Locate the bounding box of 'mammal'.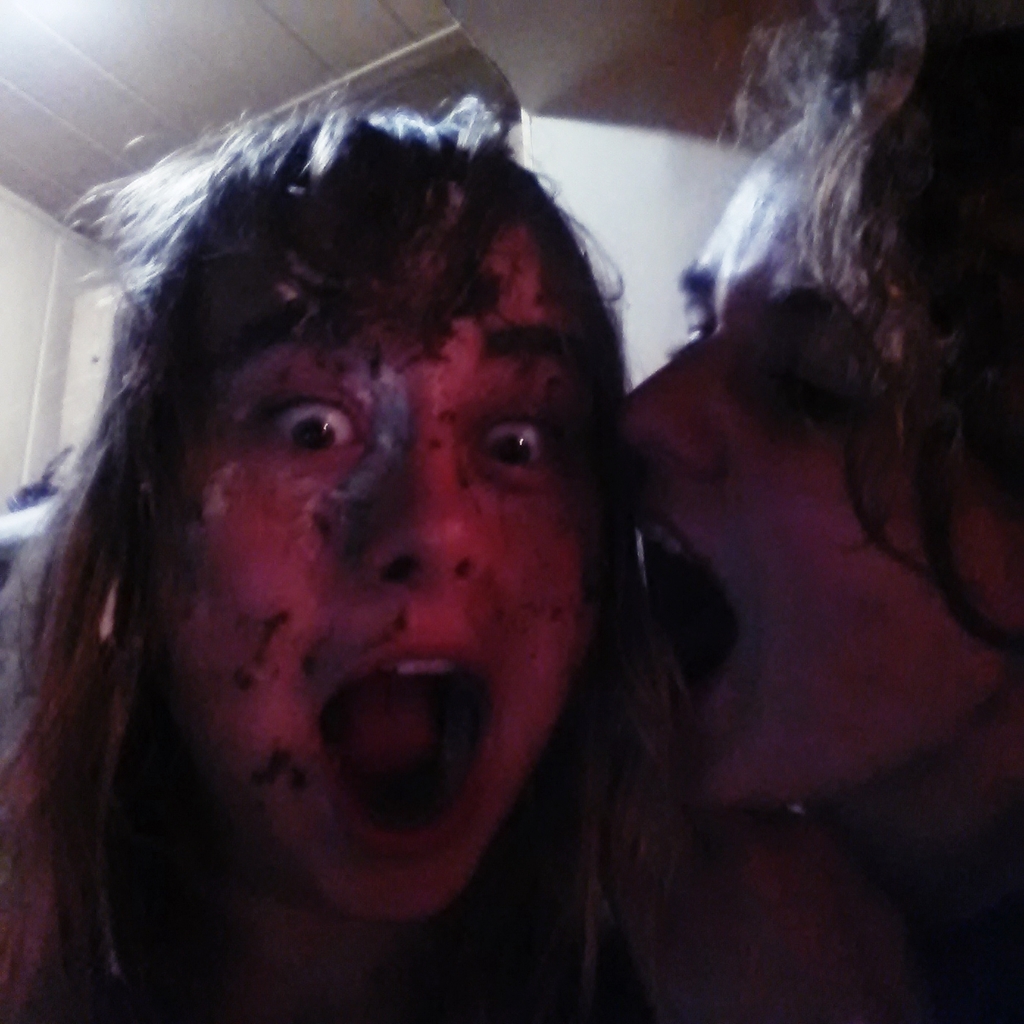
Bounding box: (x1=612, y1=0, x2=1023, y2=1023).
